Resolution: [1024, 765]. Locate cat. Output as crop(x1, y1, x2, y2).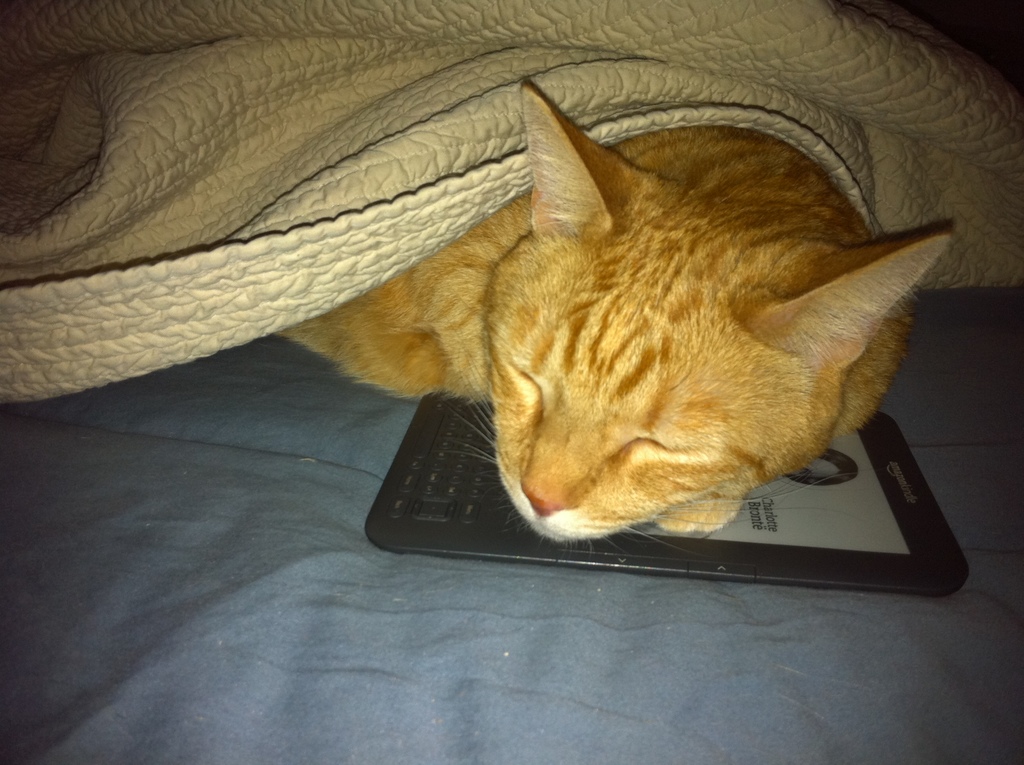
crop(269, 81, 960, 561).
